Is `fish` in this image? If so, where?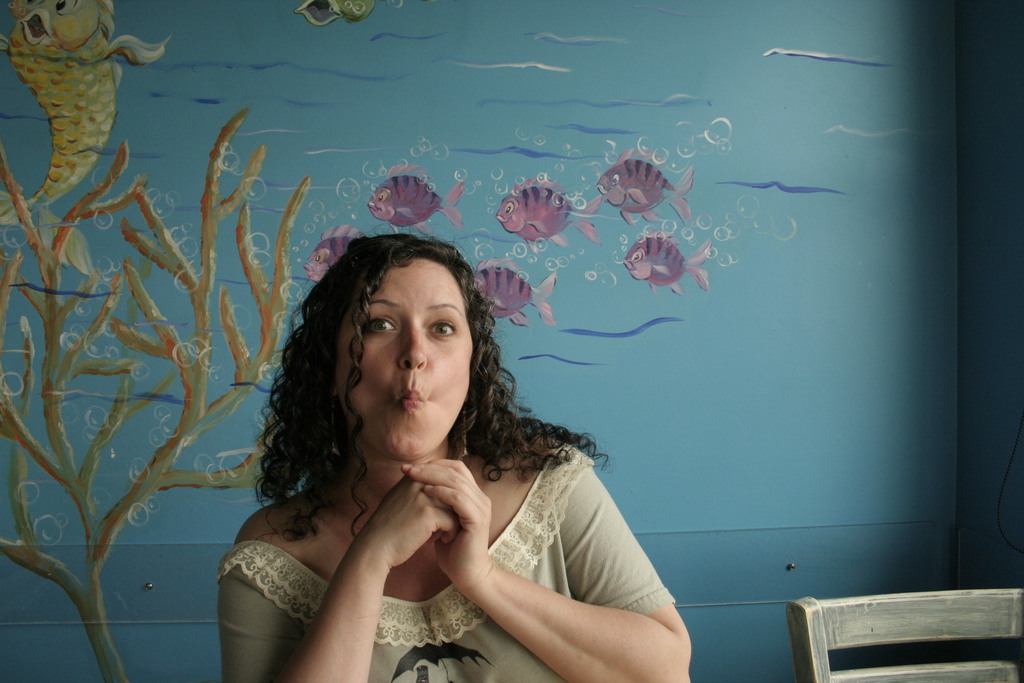
Yes, at bbox=[0, 0, 169, 273].
